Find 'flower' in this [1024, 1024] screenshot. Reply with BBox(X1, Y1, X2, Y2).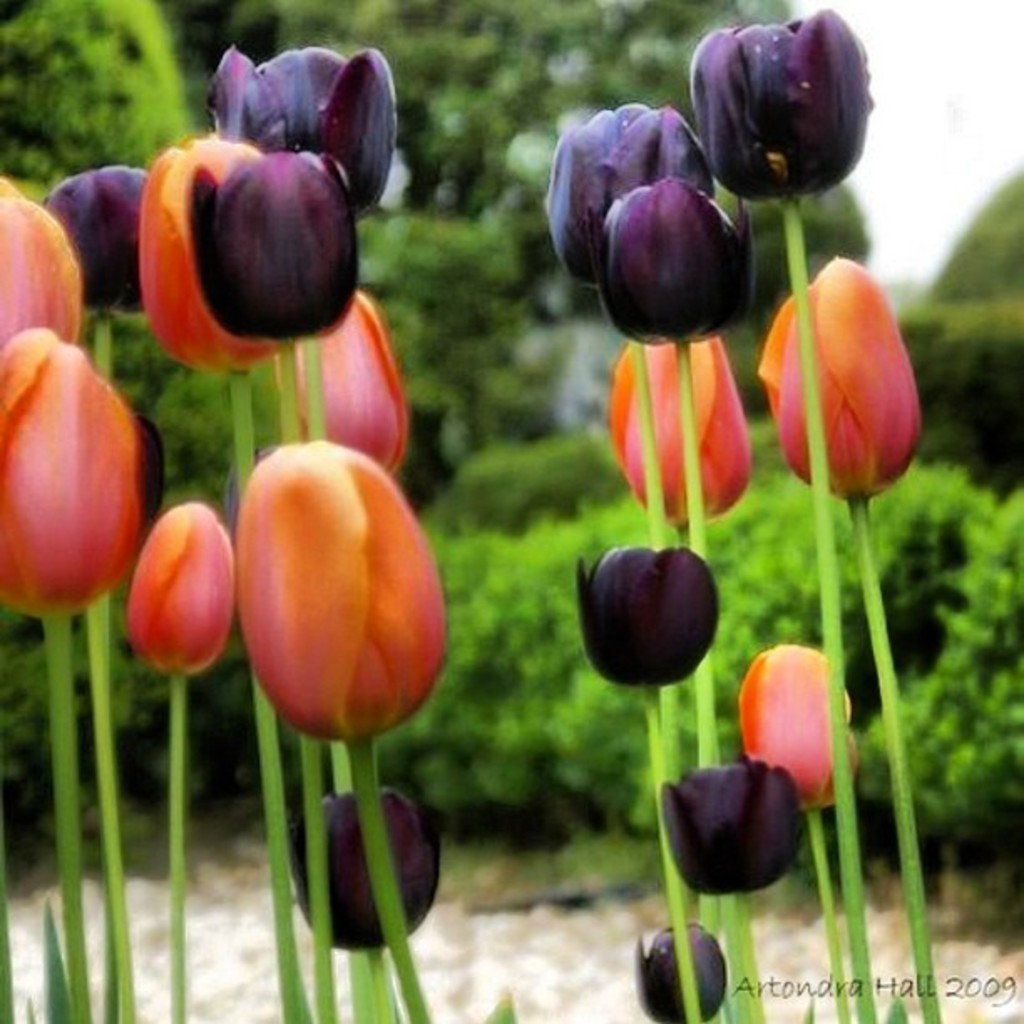
BBox(602, 172, 748, 358).
